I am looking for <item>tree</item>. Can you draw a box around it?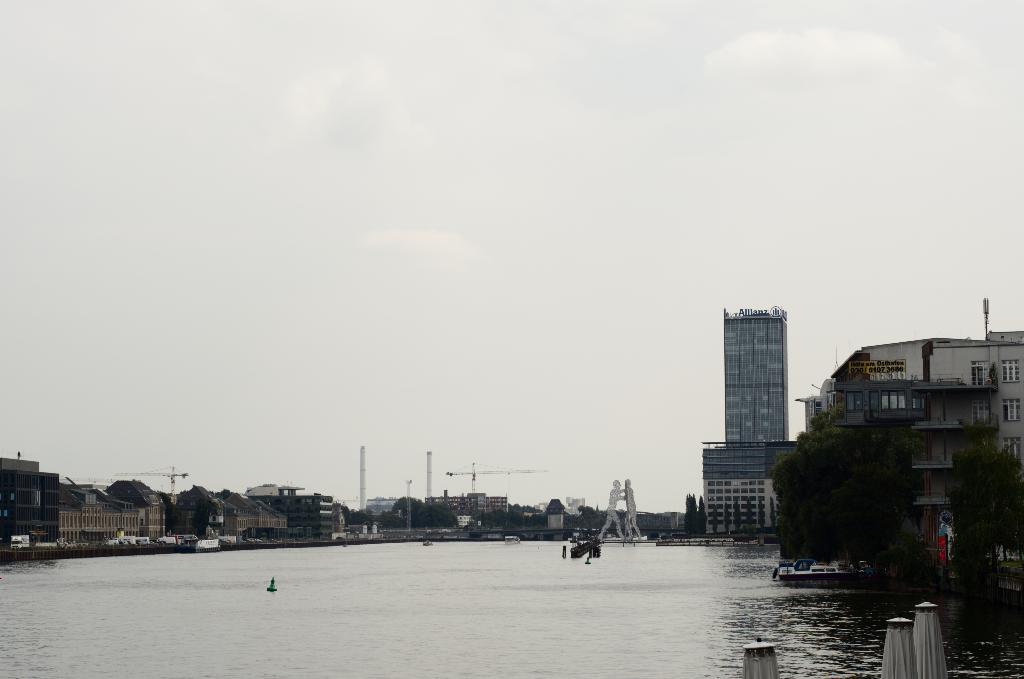
Sure, the bounding box is (194,496,212,539).
